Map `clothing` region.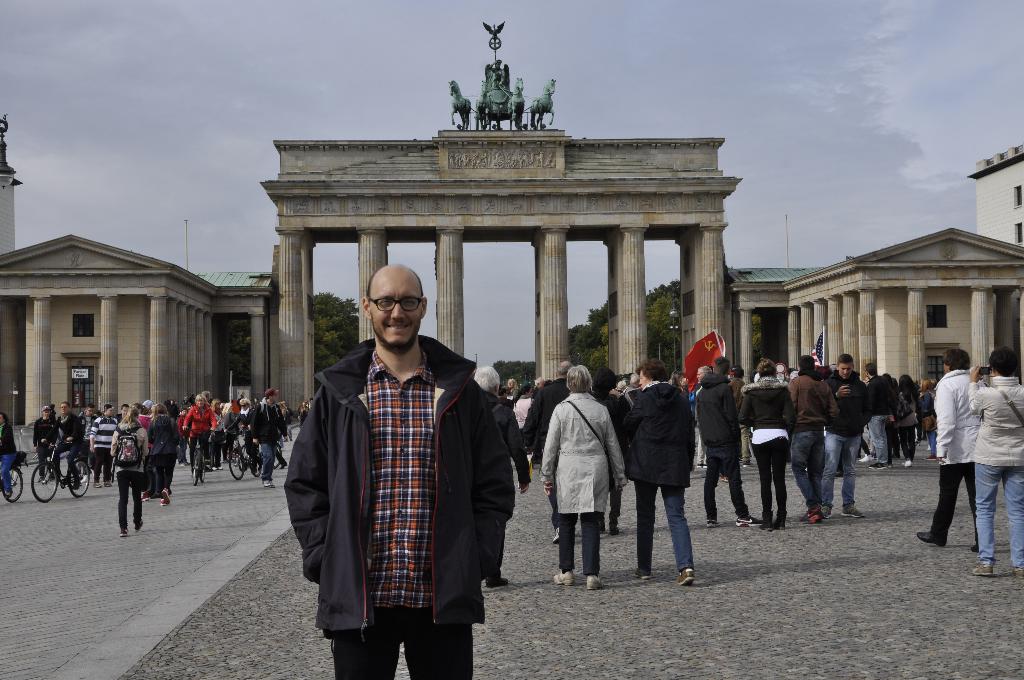
Mapped to {"x1": 743, "y1": 376, "x2": 793, "y2": 522}.
